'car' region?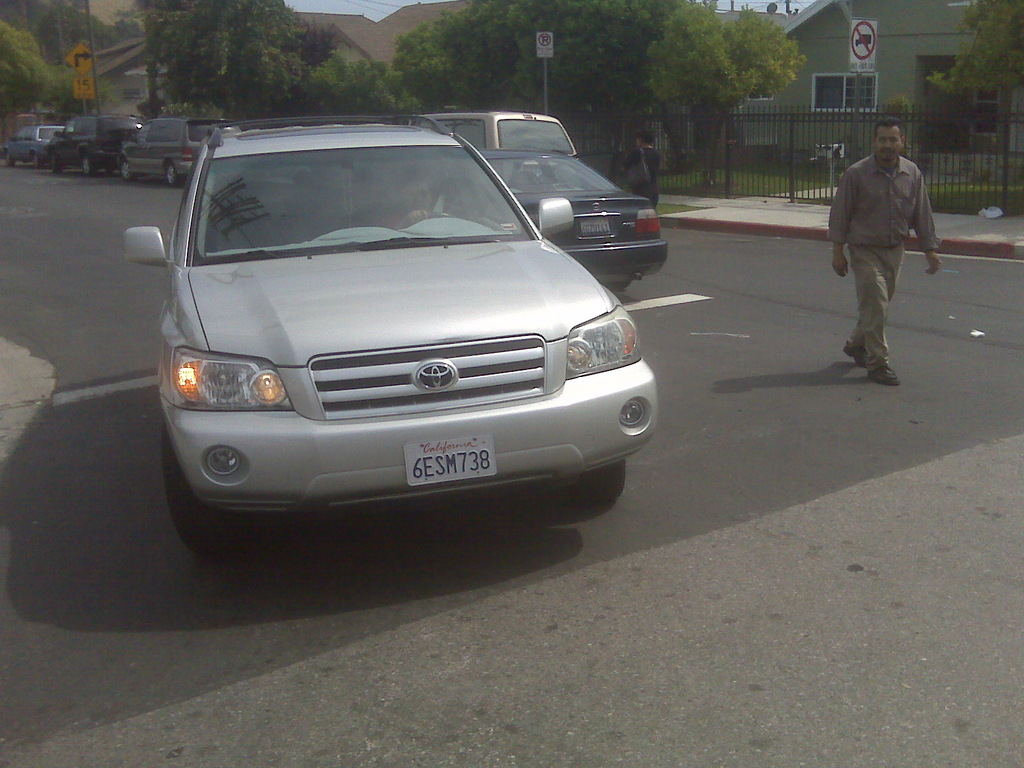
bbox=[115, 114, 676, 570]
